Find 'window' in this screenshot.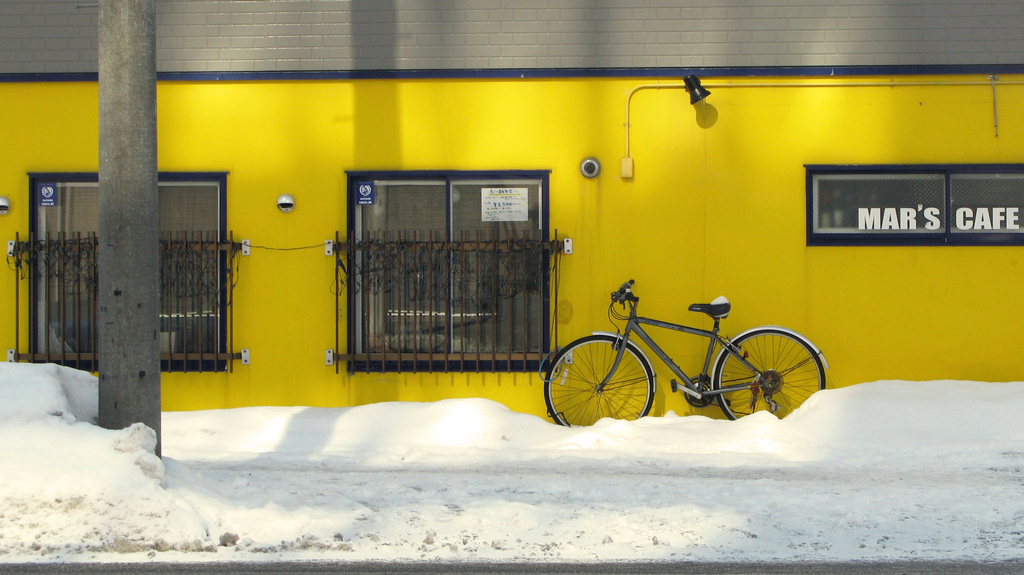
The bounding box for 'window' is (341, 150, 532, 355).
